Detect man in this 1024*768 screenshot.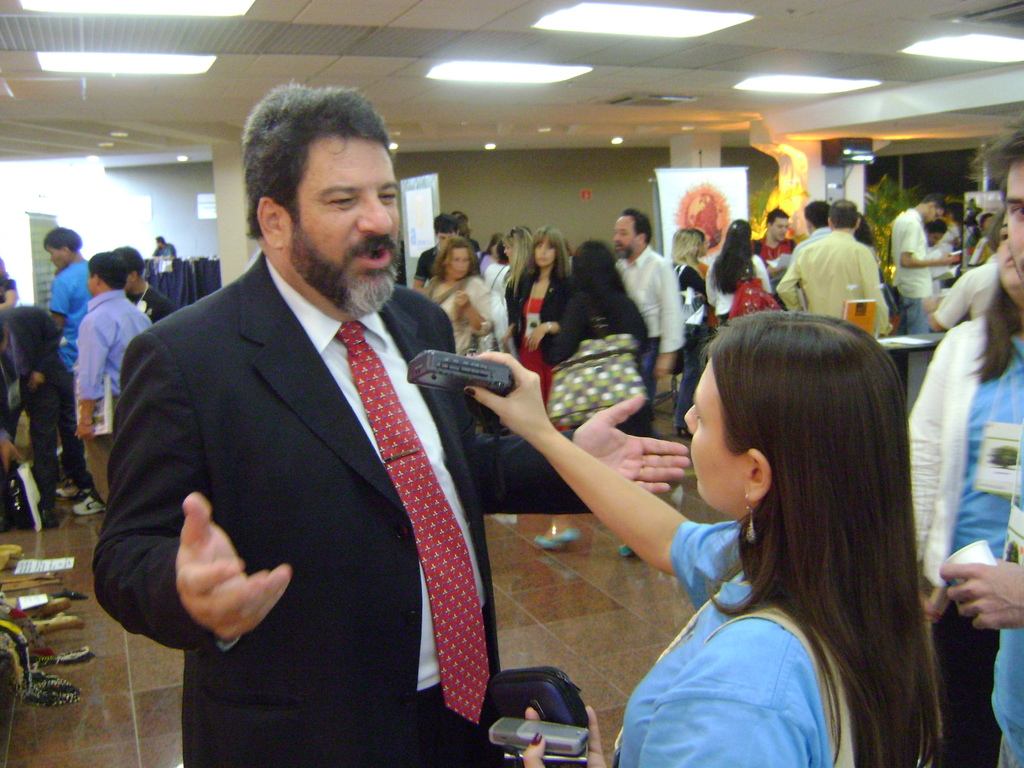
Detection: x1=104 y1=118 x2=548 y2=742.
